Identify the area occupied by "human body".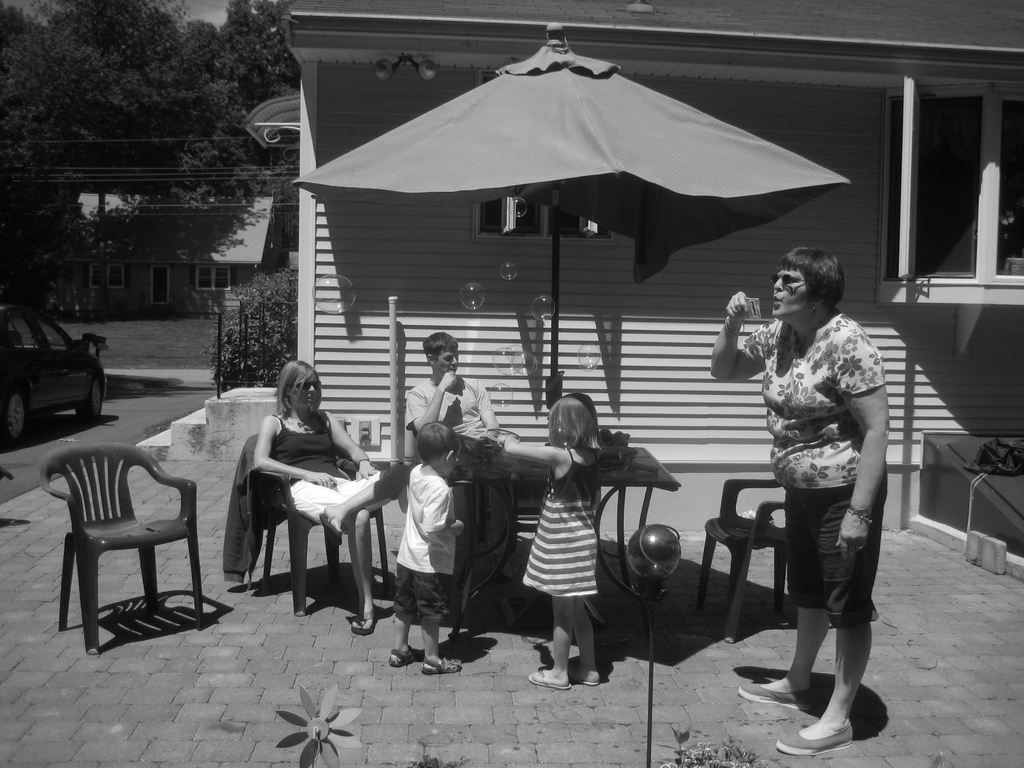
Area: 394,424,470,677.
